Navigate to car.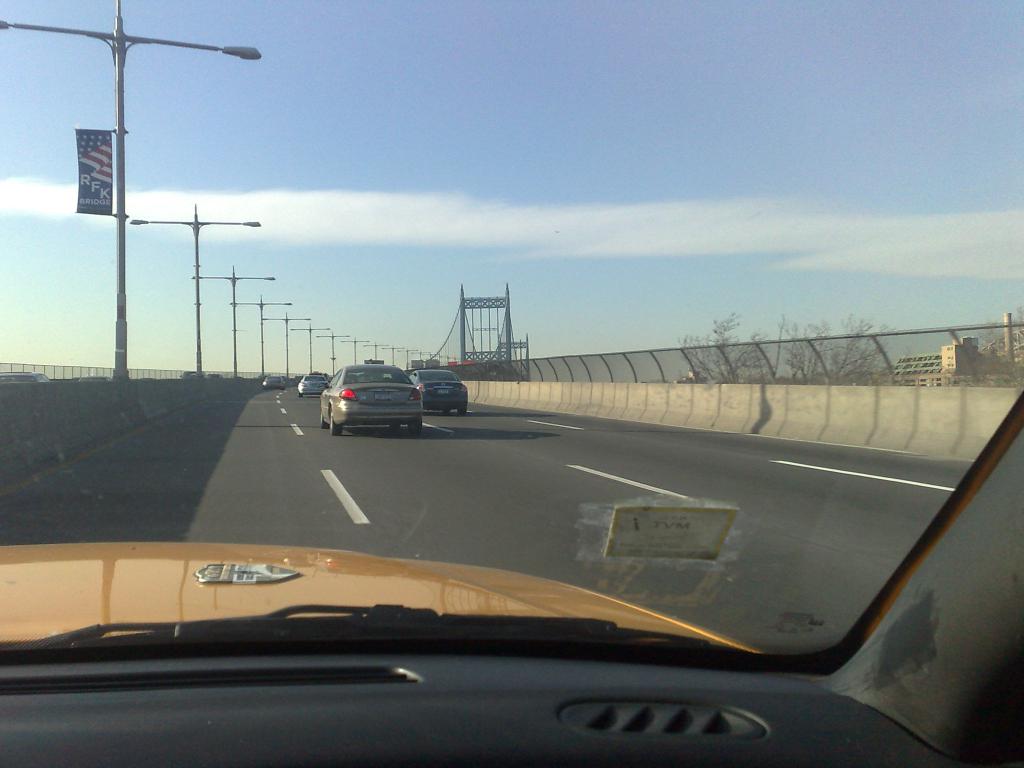
Navigation target: (314,354,424,435).
